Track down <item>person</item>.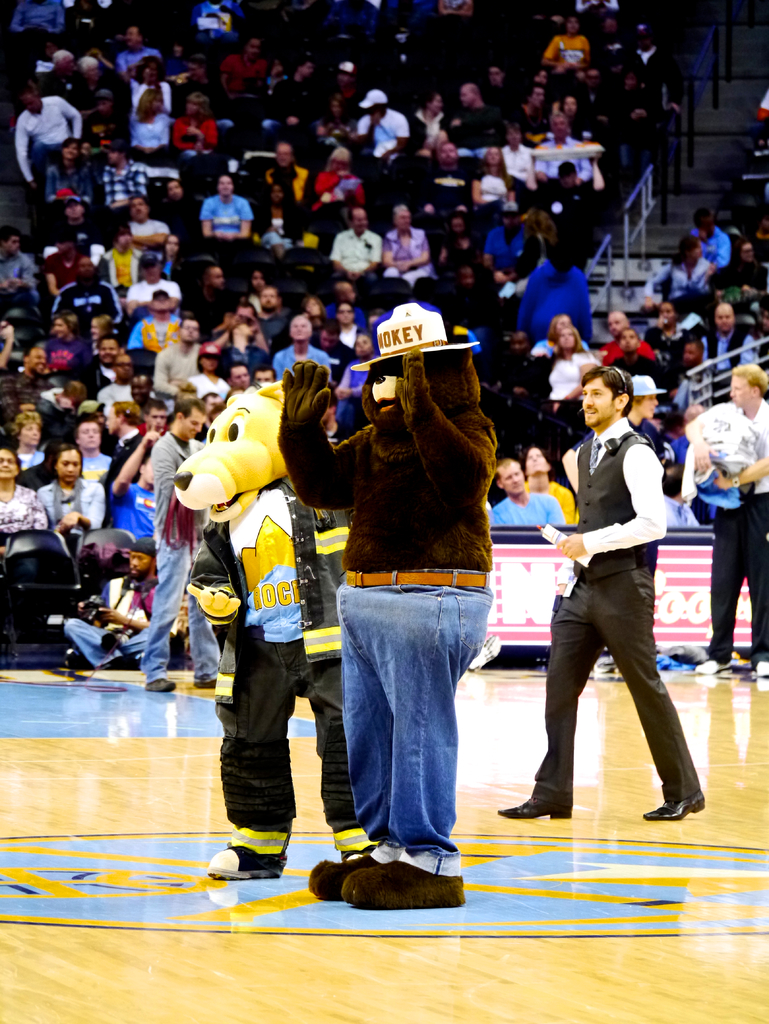
Tracked to region(490, 459, 567, 525).
